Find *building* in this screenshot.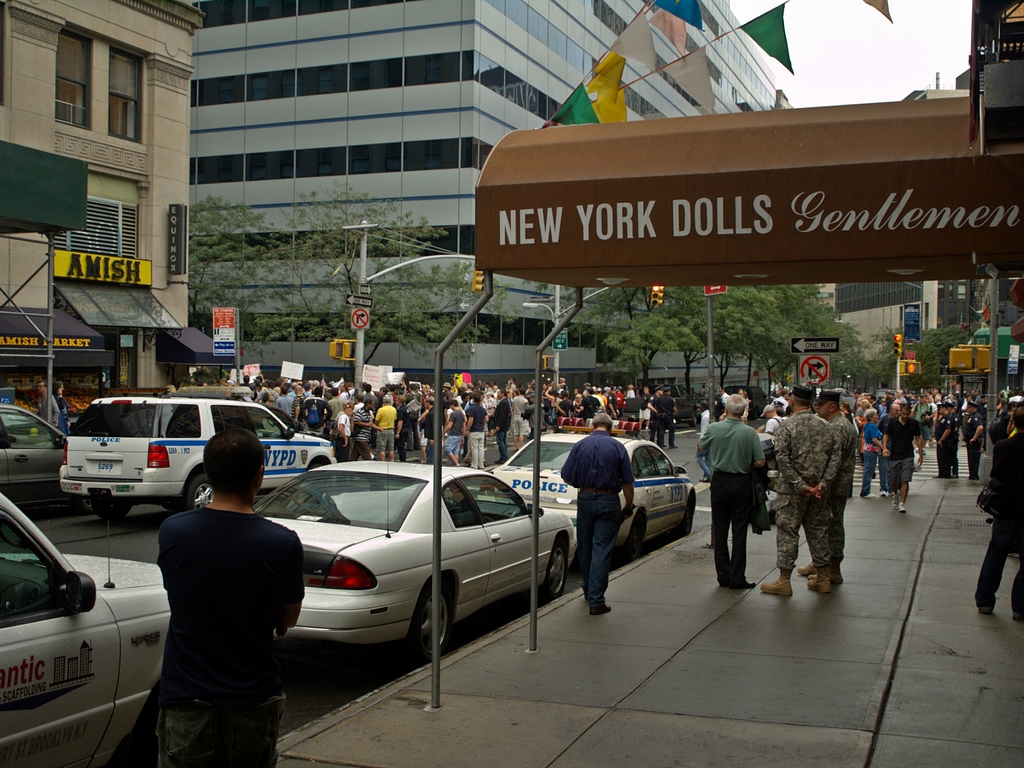
The bounding box for *building* is (x1=0, y1=0, x2=206, y2=431).
